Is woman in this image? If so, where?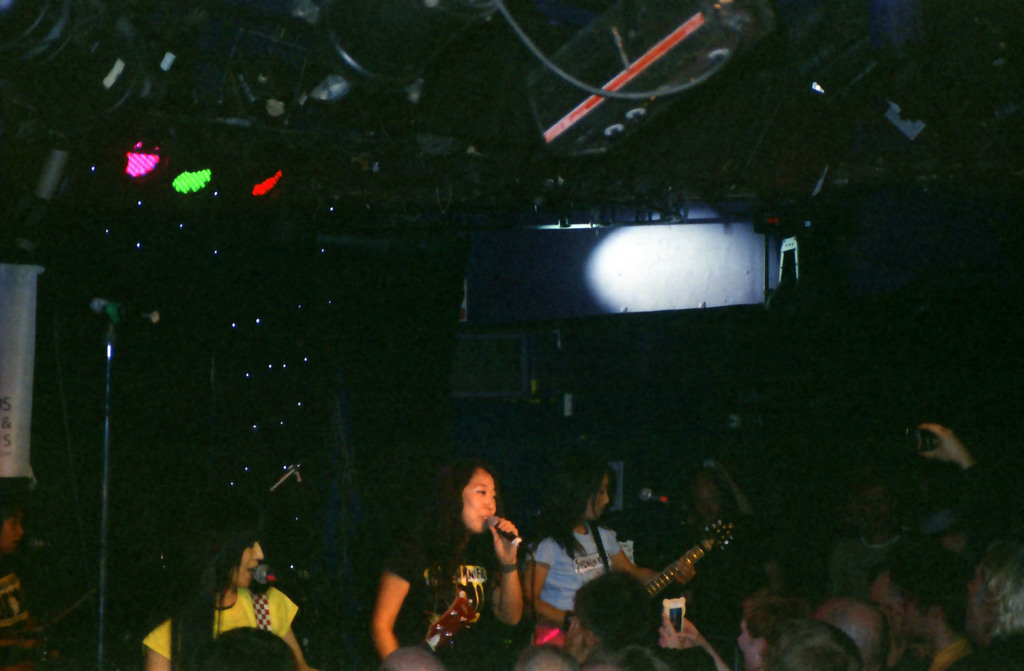
Yes, at locate(663, 590, 814, 670).
